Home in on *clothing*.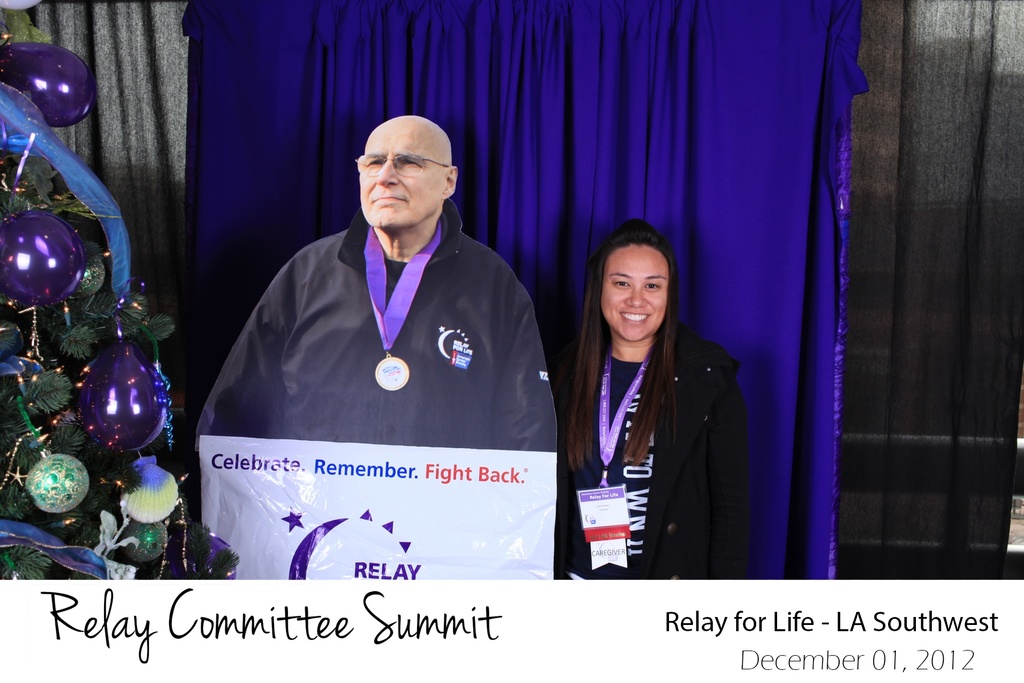
Homed in at BBox(209, 206, 559, 460).
